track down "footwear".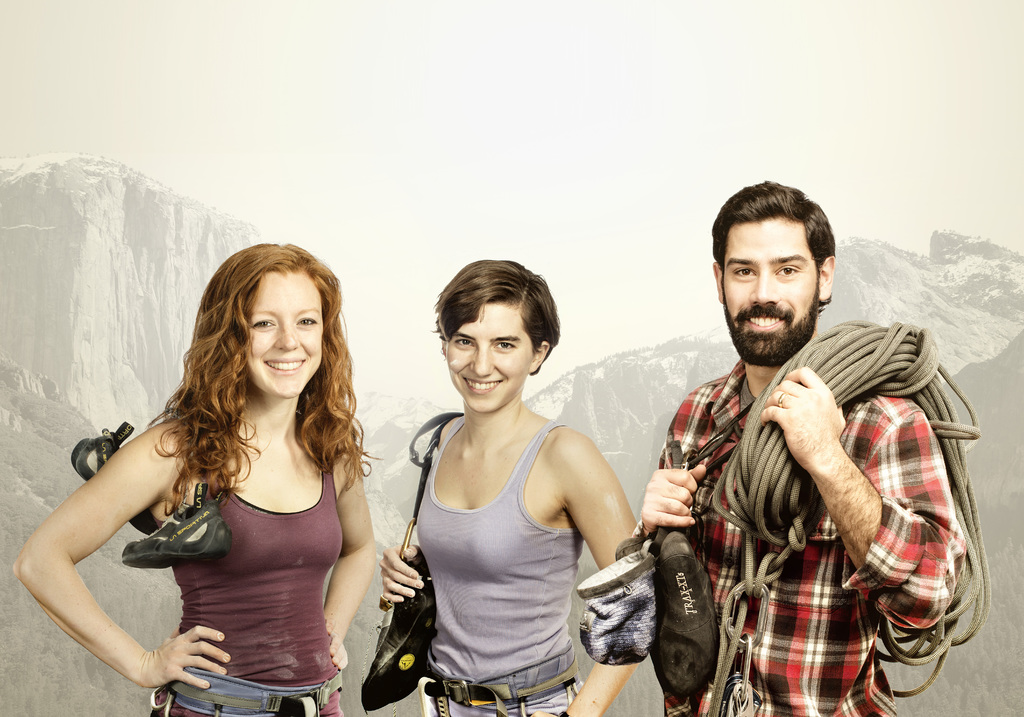
Tracked to [left=364, top=600, right=439, bottom=703].
